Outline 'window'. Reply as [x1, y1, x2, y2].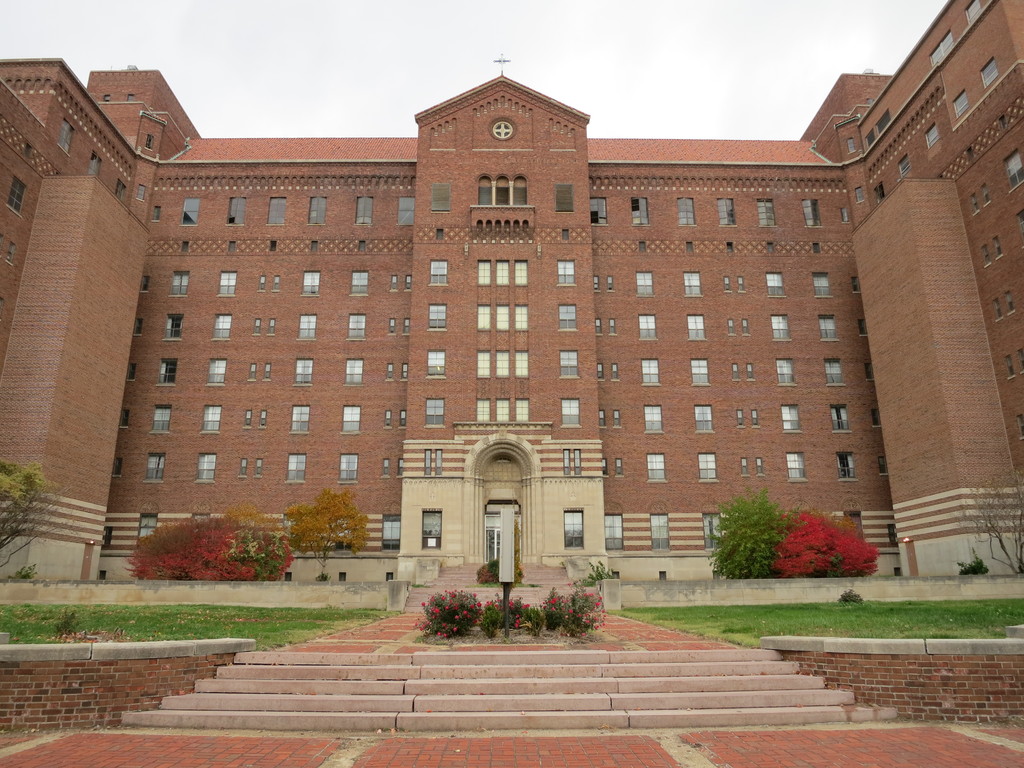
[428, 349, 445, 381].
